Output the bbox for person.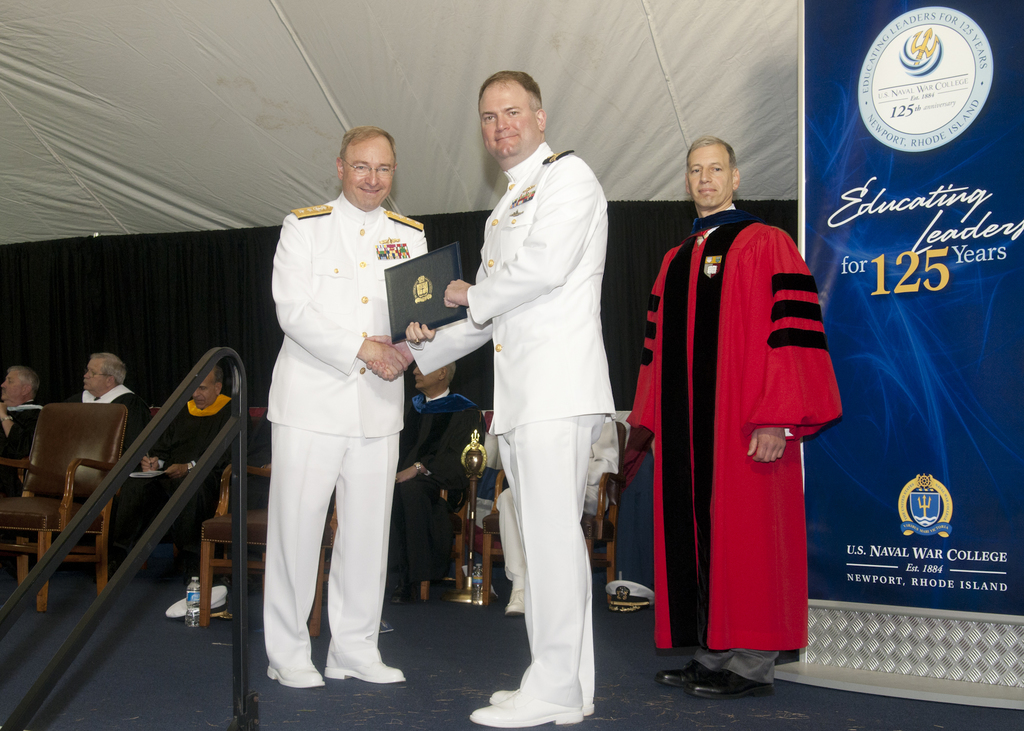
635/124/839/695.
